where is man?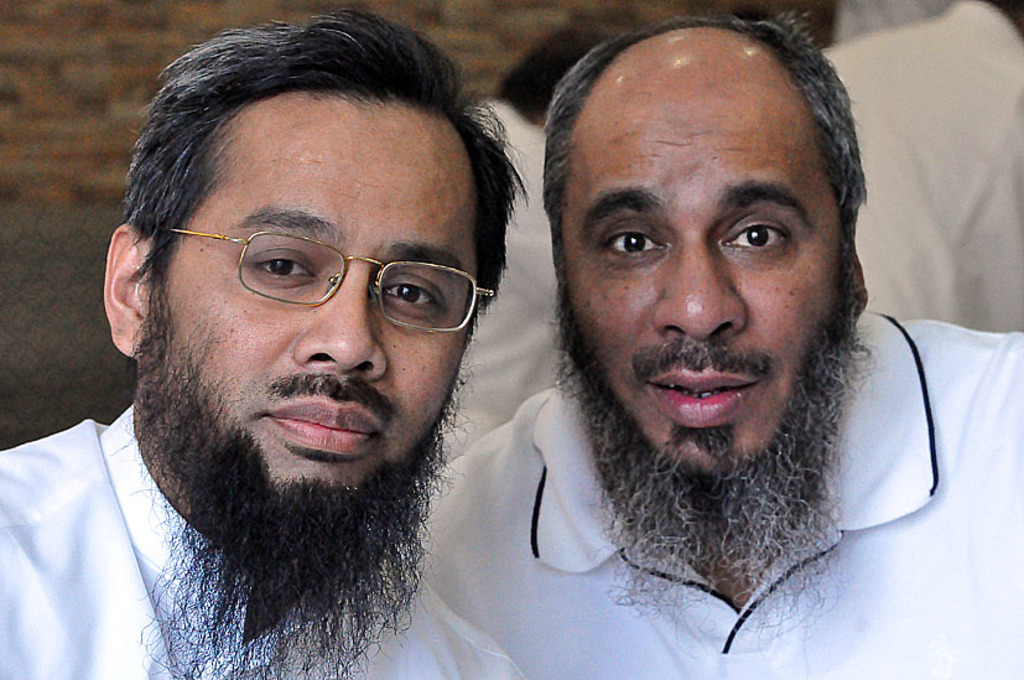
pyautogui.locateOnScreen(417, 15, 1017, 679).
